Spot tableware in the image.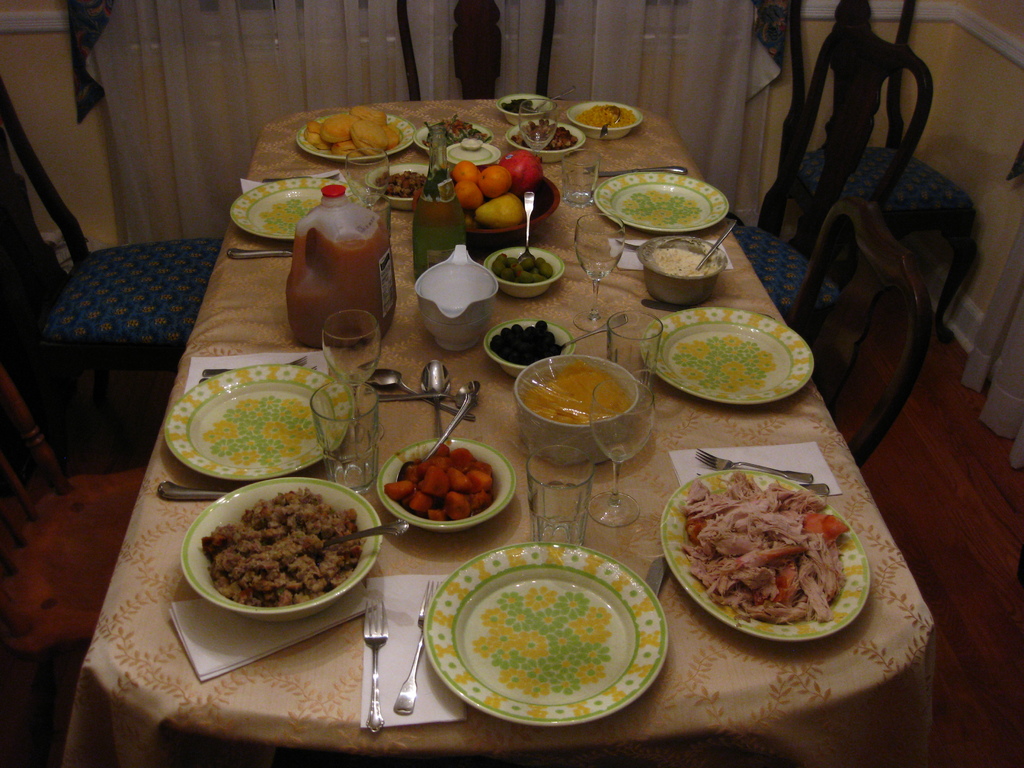
tableware found at <region>323, 308, 387, 396</region>.
